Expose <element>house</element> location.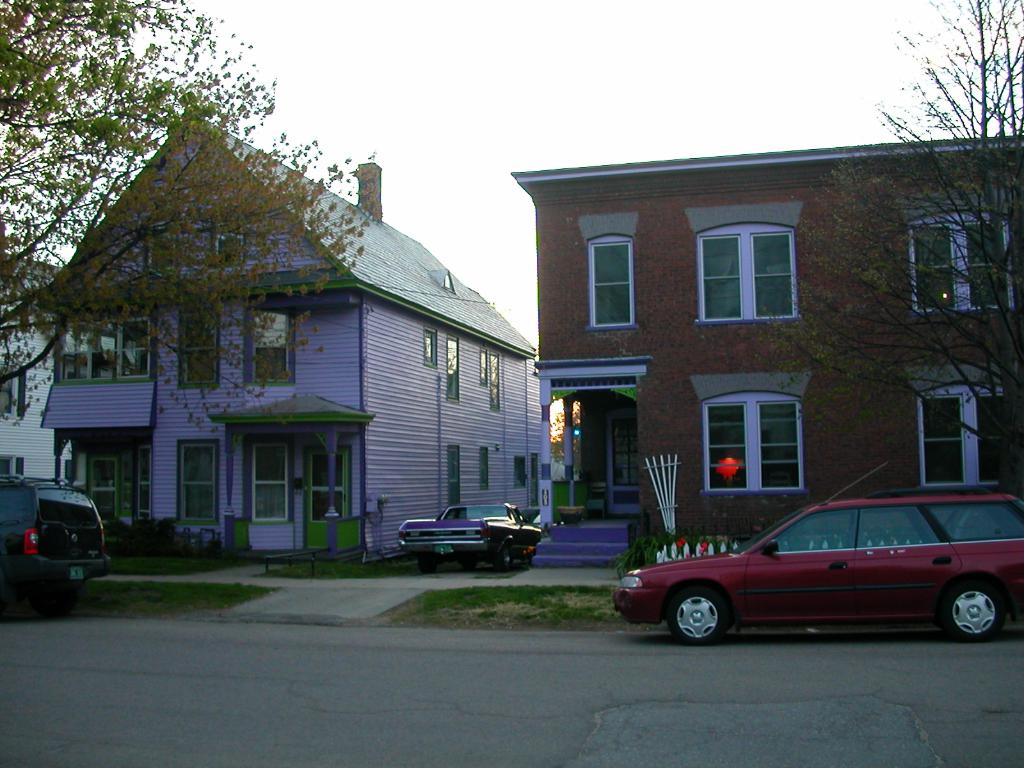
Exposed at locate(22, 131, 534, 566).
